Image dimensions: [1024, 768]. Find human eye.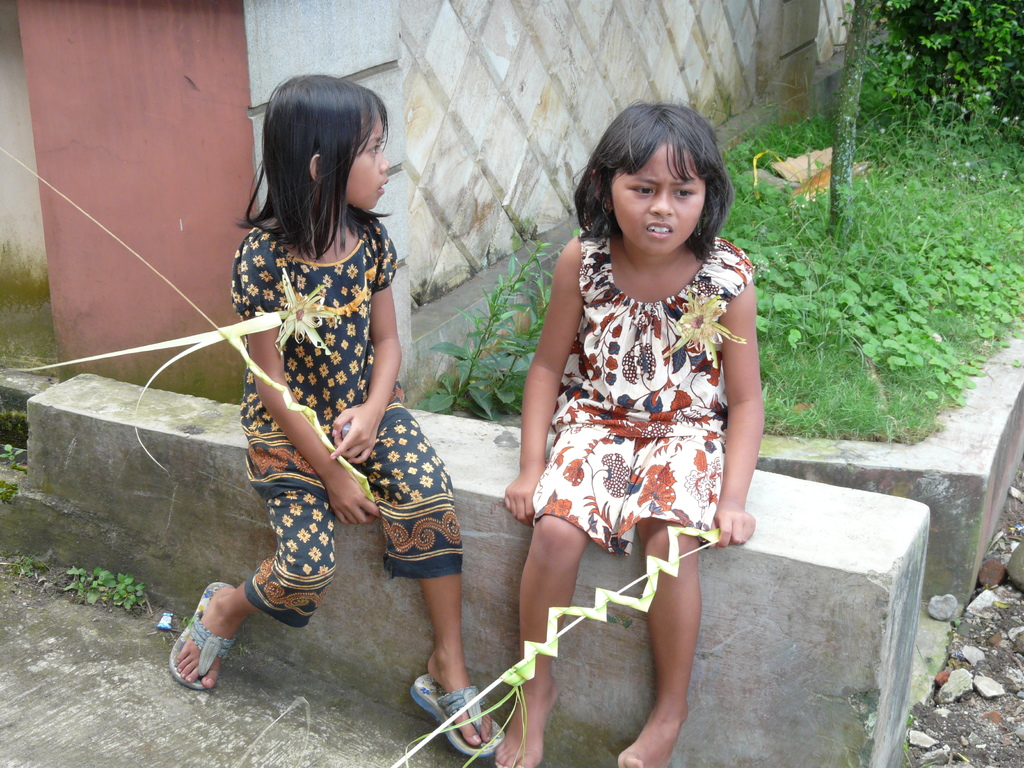
l=673, t=188, r=692, b=198.
